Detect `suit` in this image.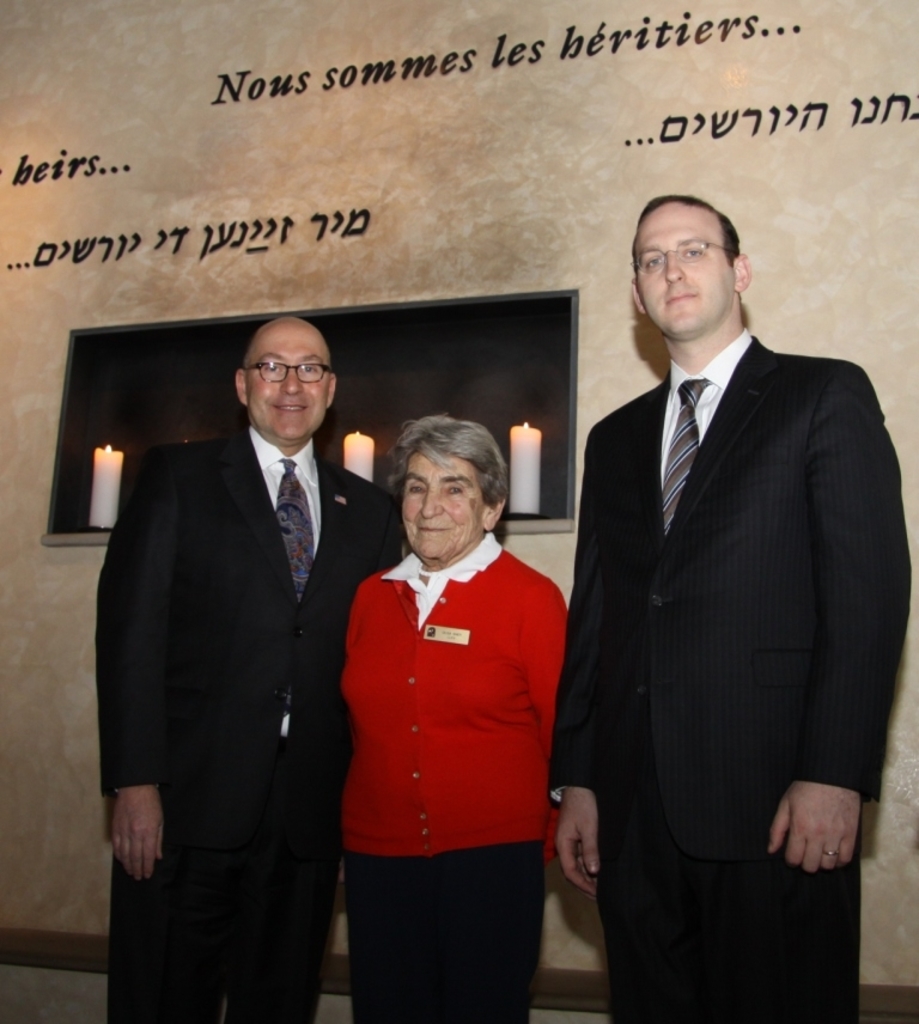
Detection: <region>99, 431, 408, 1023</region>.
